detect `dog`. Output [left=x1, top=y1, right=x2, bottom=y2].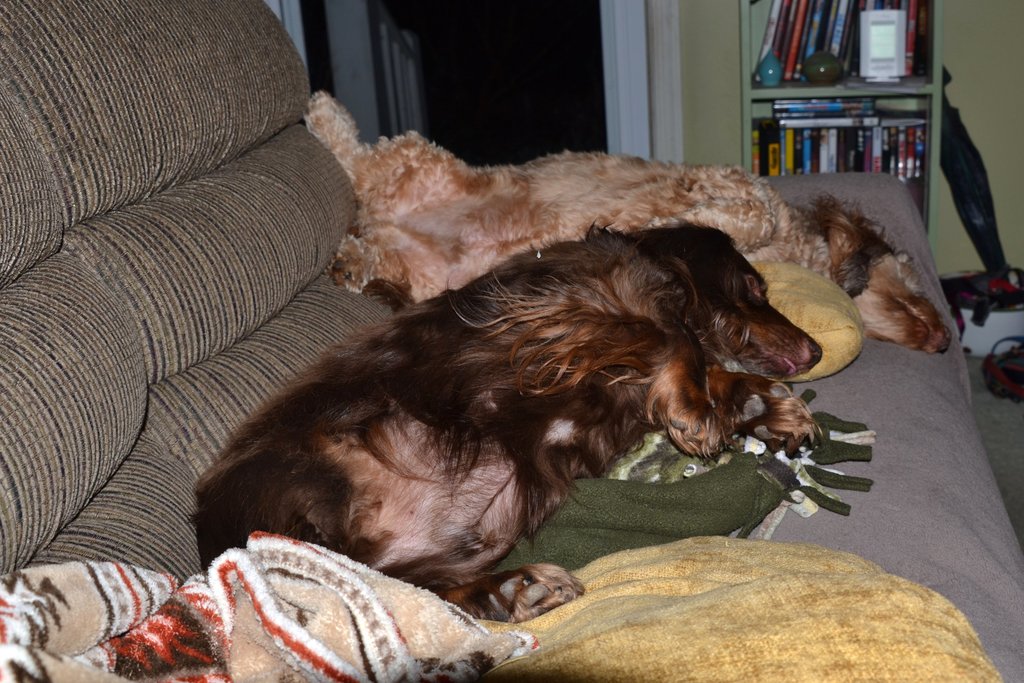
[left=190, top=224, right=824, bottom=621].
